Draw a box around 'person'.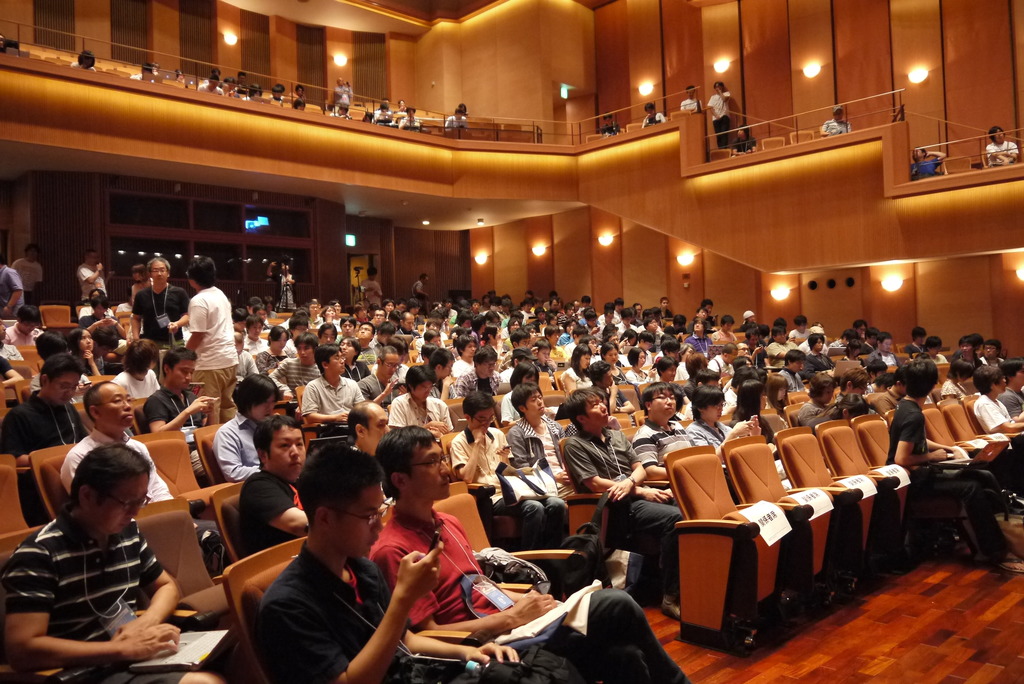
region(798, 373, 835, 425).
